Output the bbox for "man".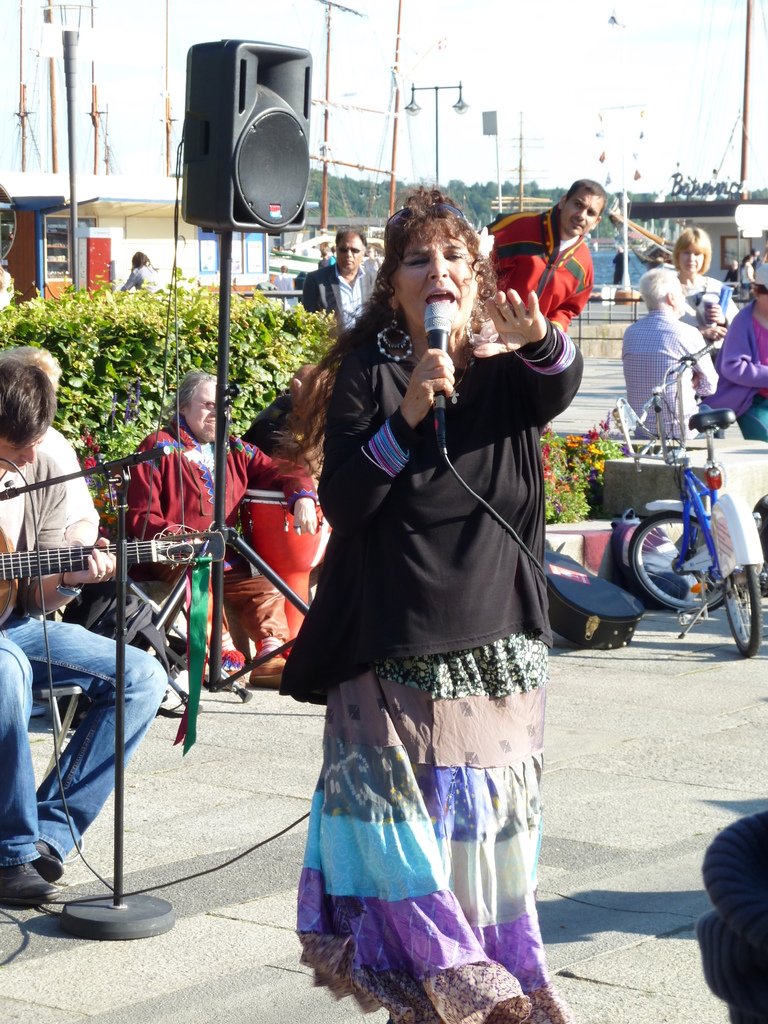
bbox=[0, 357, 170, 908].
